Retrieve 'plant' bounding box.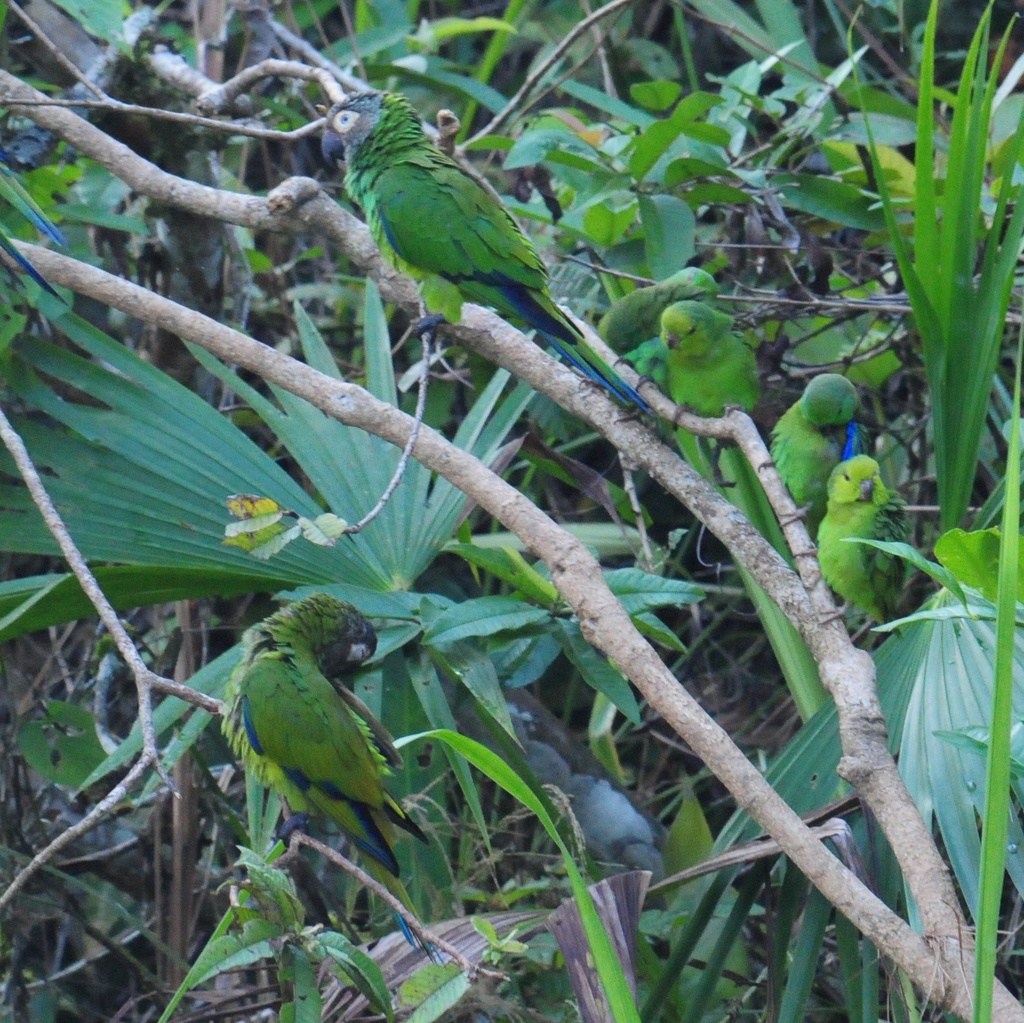
Bounding box: <box>839,0,1023,530</box>.
